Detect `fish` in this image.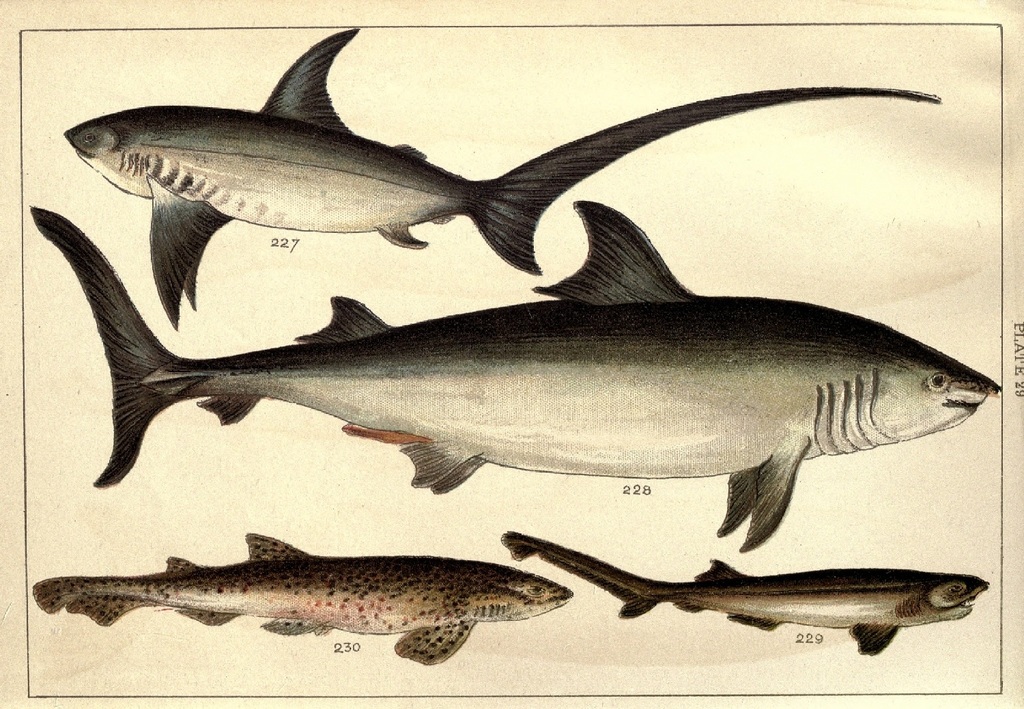
Detection: [left=27, top=195, right=1001, bottom=553].
